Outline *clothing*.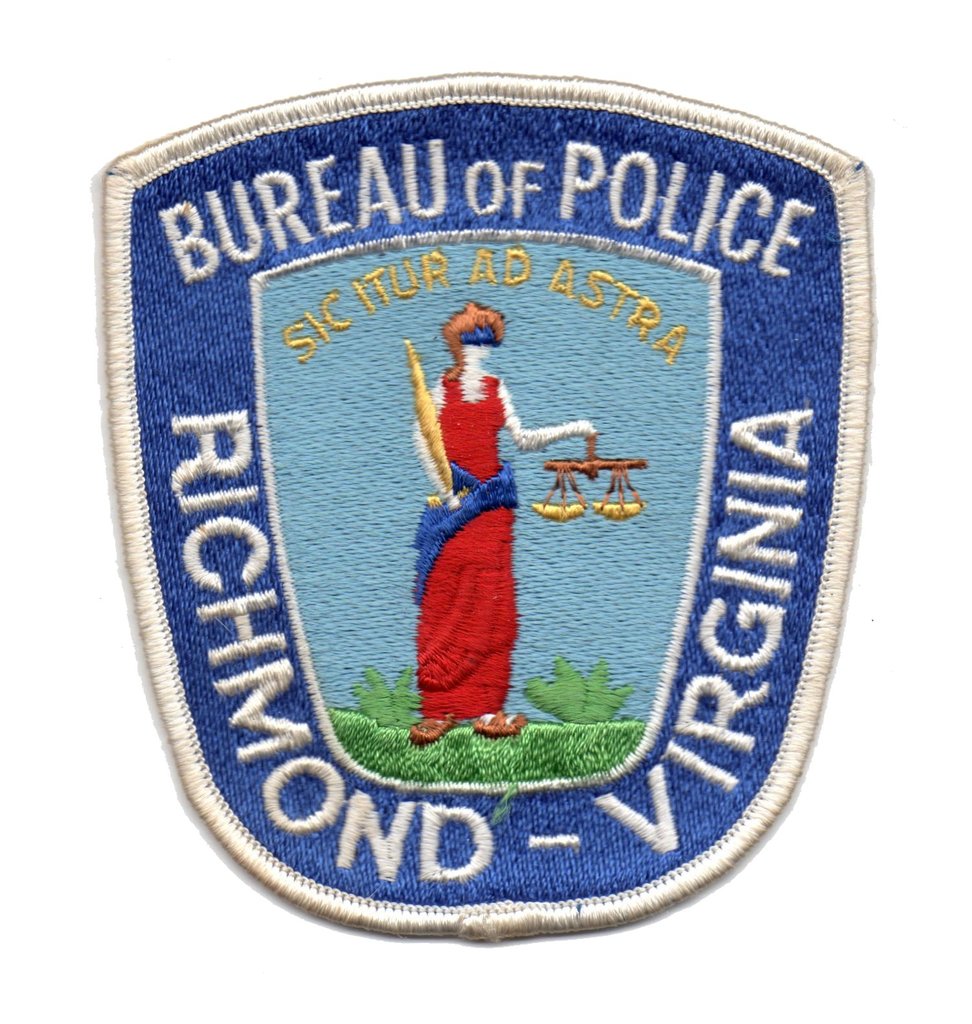
Outline: 423,368,524,715.
